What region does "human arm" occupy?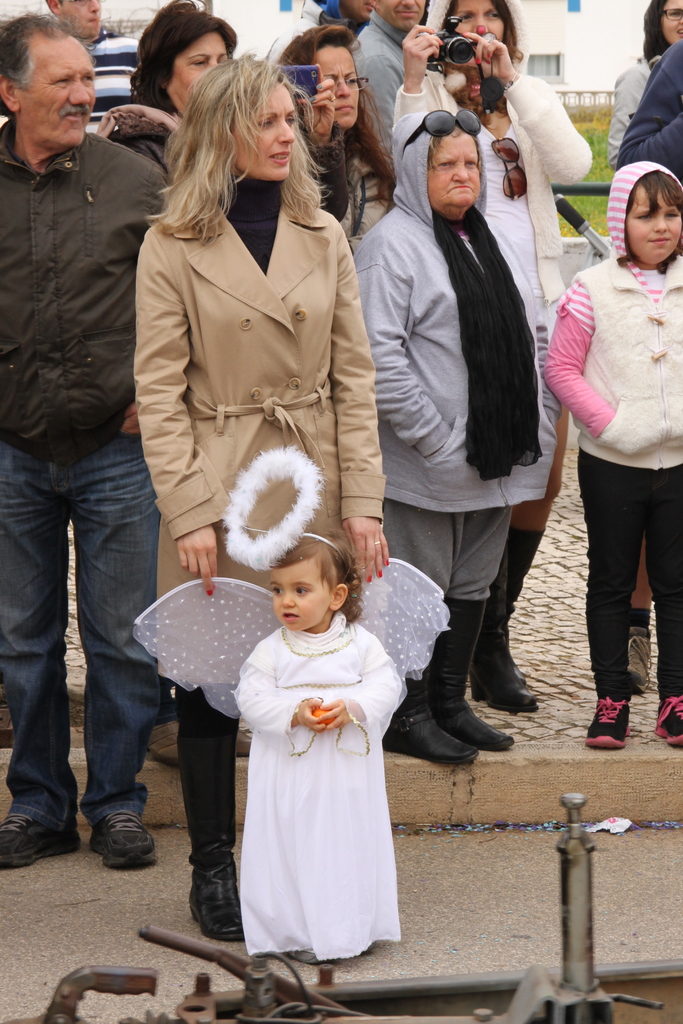
locate(536, 278, 620, 433).
